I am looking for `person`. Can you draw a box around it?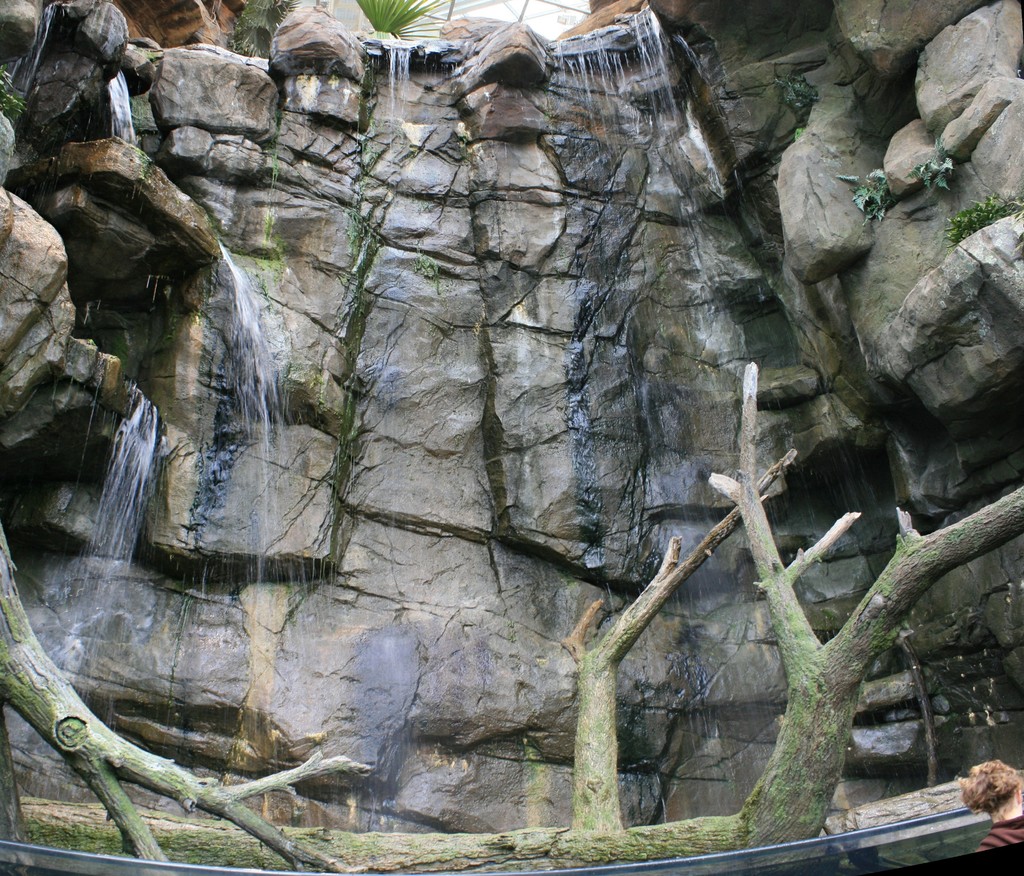
Sure, the bounding box is 959:758:1023:851.
